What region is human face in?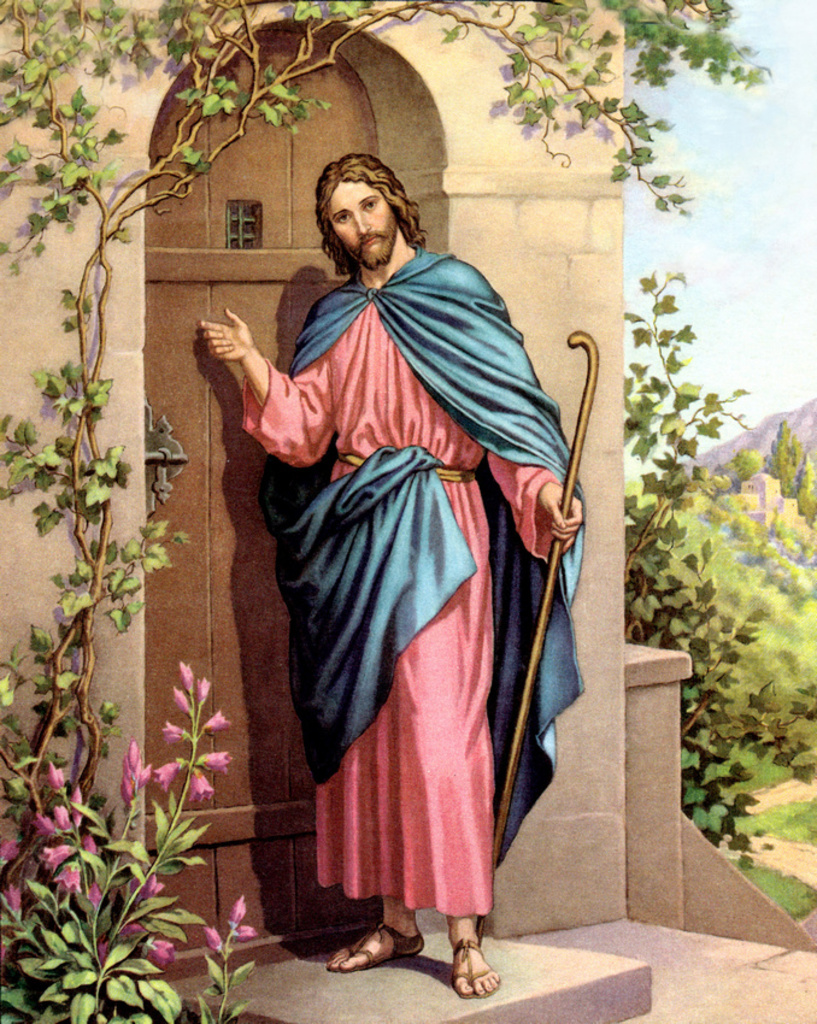
(330, 182, 395, 278).
